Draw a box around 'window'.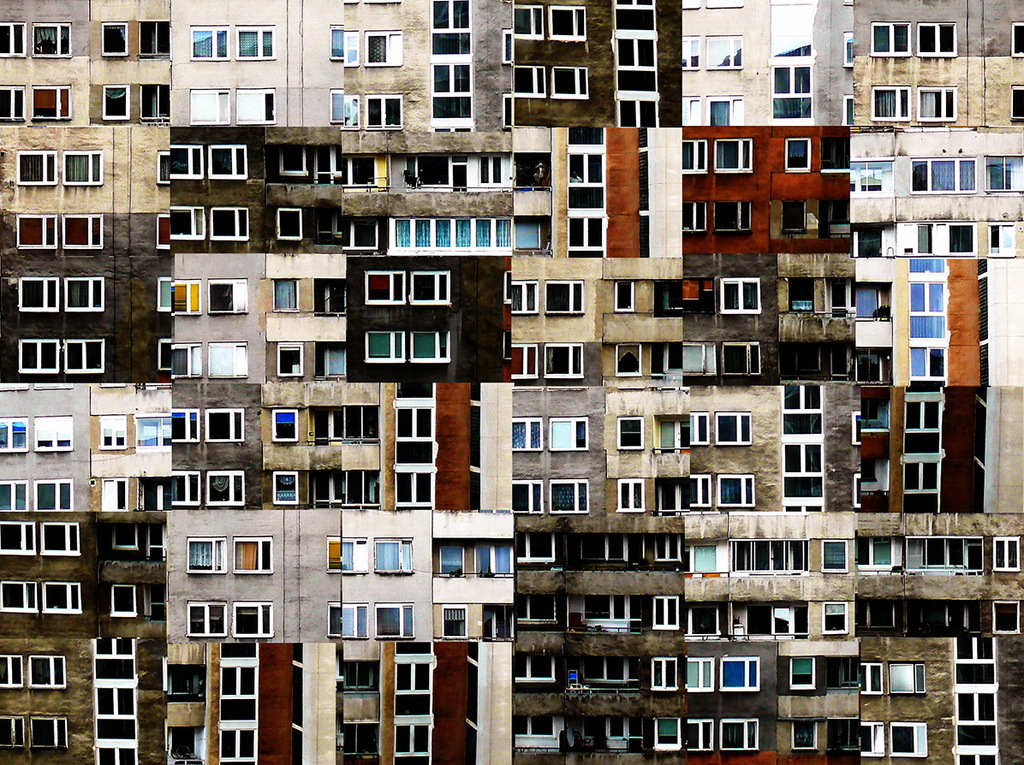
145/471/164/514.
